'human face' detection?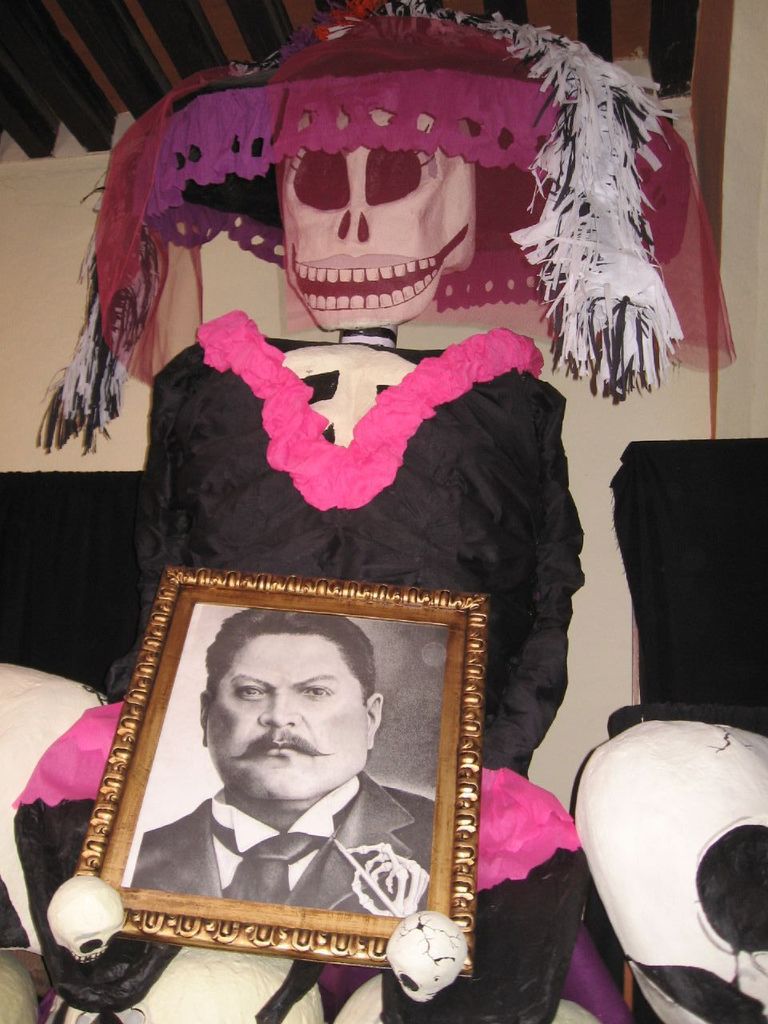
crop(203, 634, 369, 806)
